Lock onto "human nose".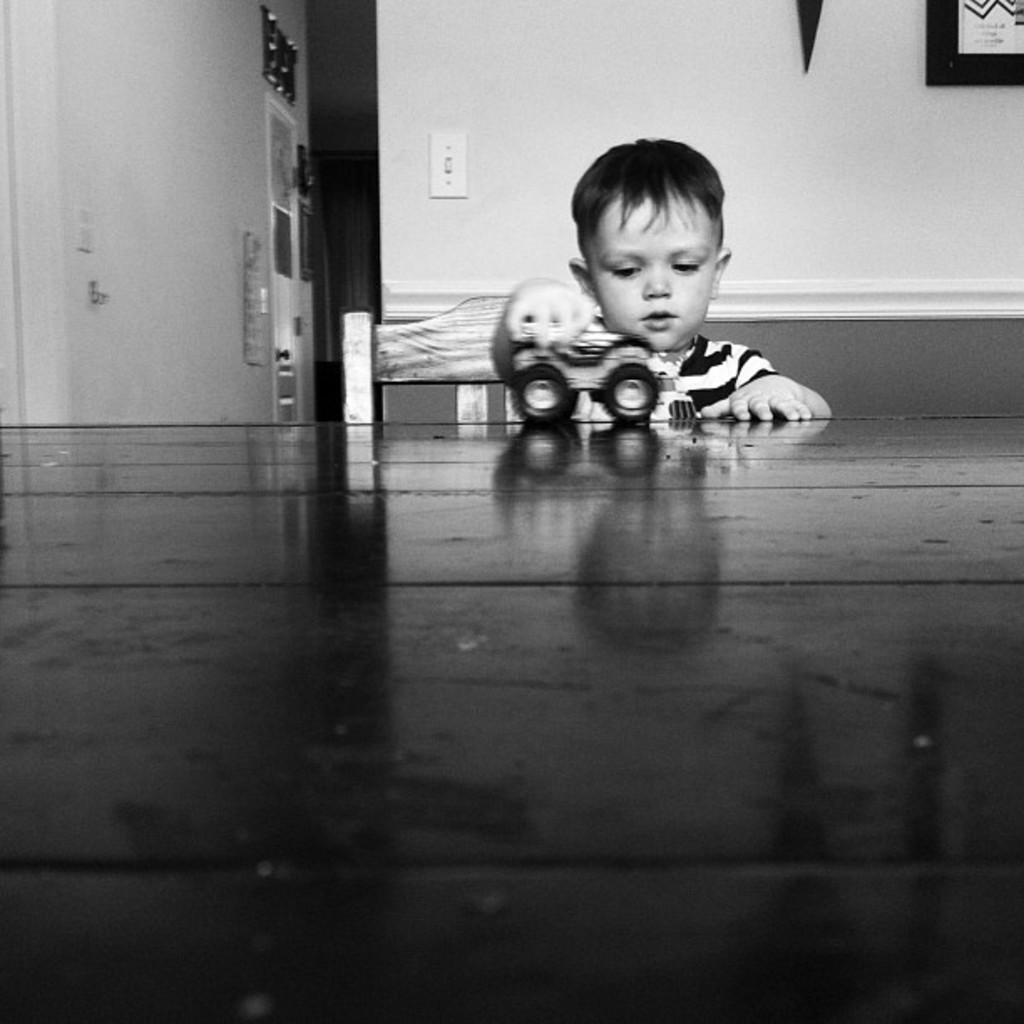
Locked: (x1=641, y1=264, x2=669, y2=300).
